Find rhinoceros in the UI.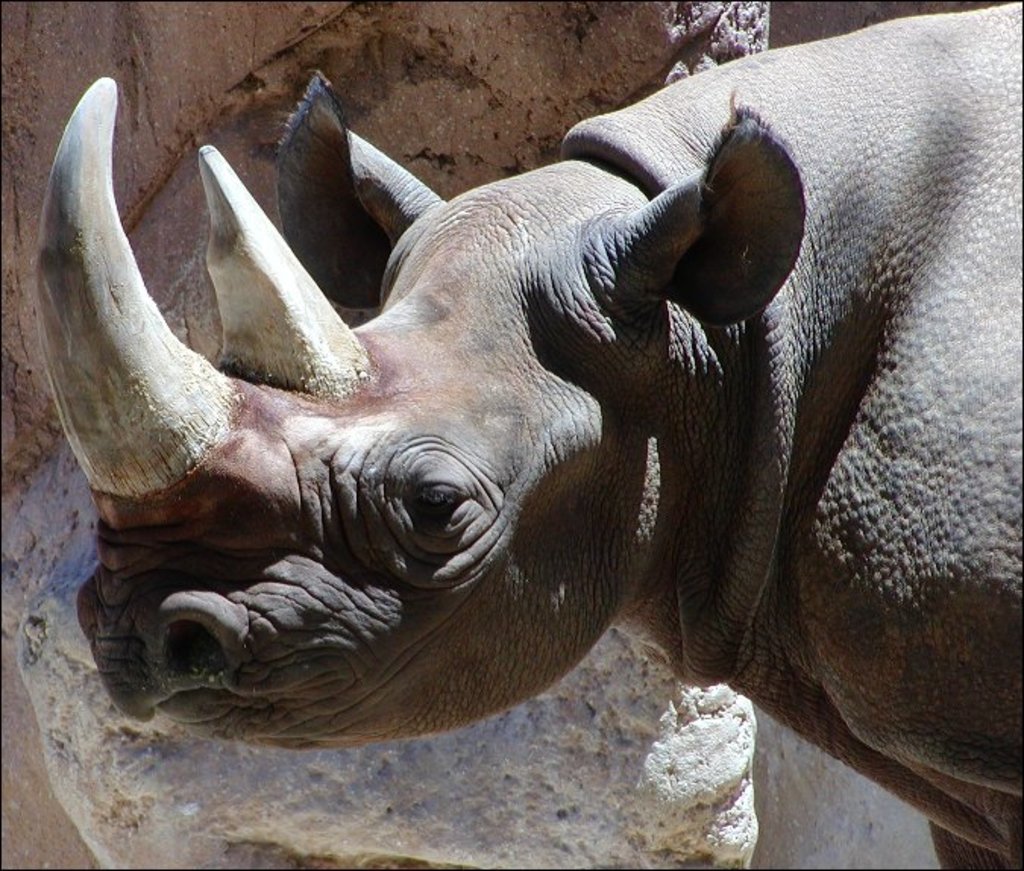
UI element at [left=26, top=0, right=1022, bottom=869].
